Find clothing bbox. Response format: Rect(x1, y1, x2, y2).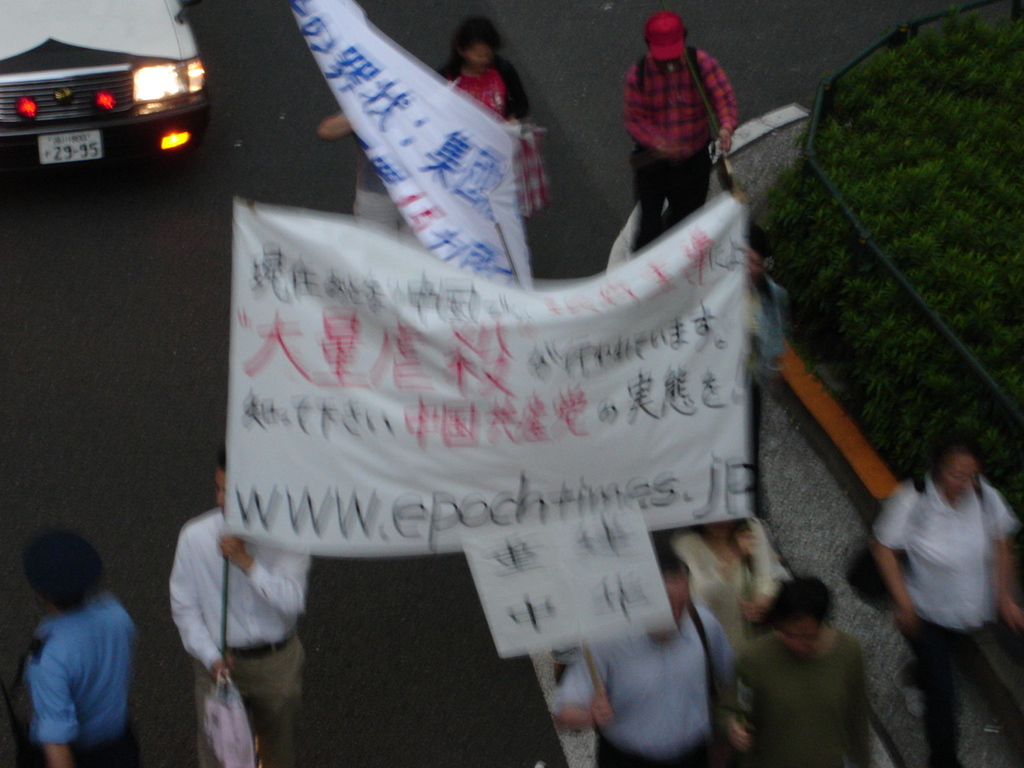
Rect(621, 39, 742, 246).
